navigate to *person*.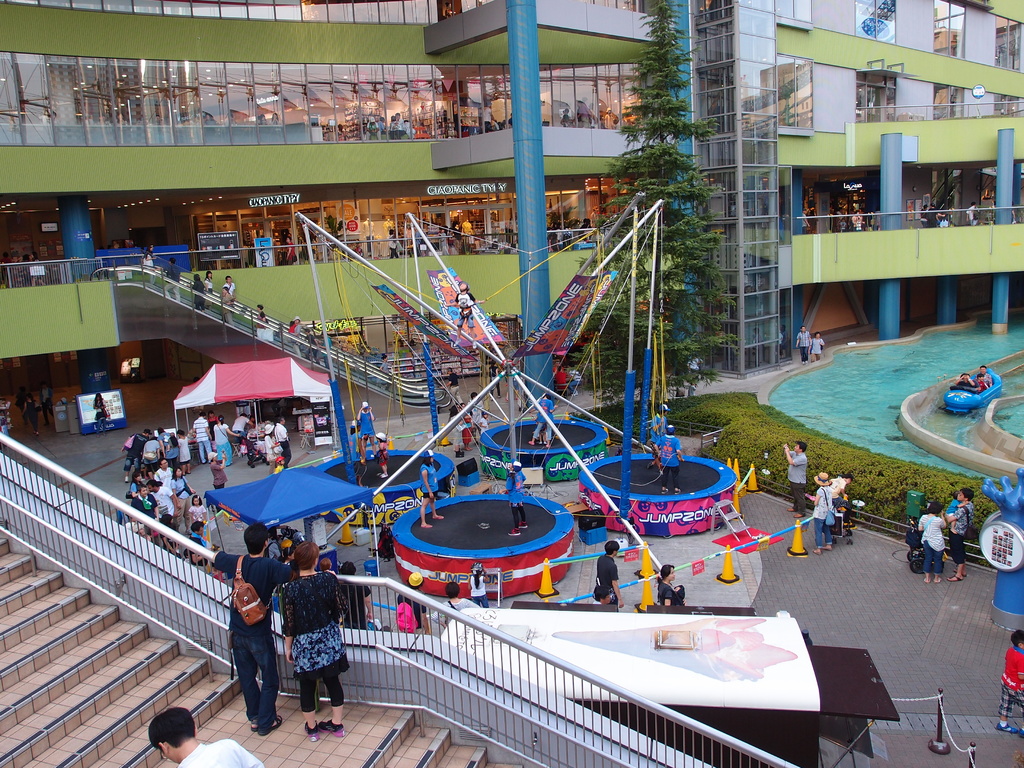
Navigation target: 287/234/296/262.
